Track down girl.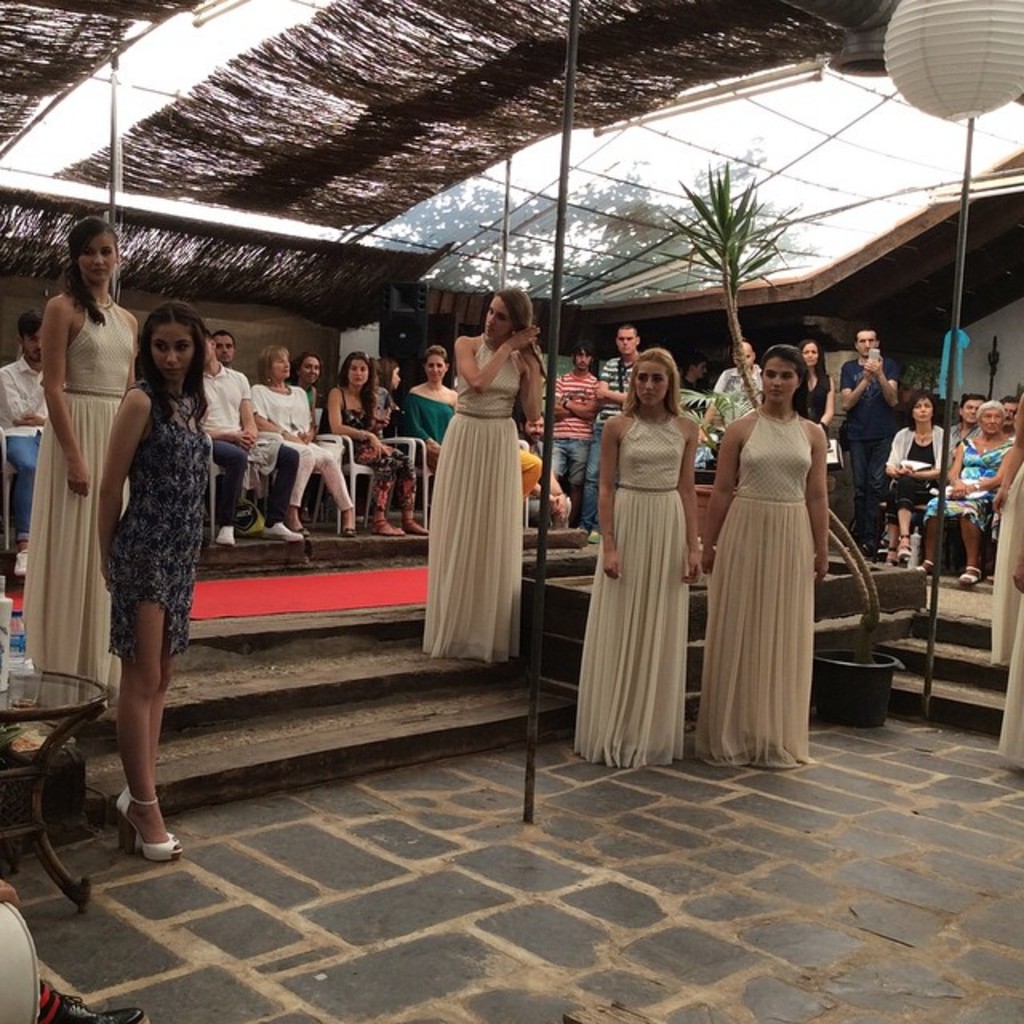
Tracked to l=32, t=213, r=139, b=702.
